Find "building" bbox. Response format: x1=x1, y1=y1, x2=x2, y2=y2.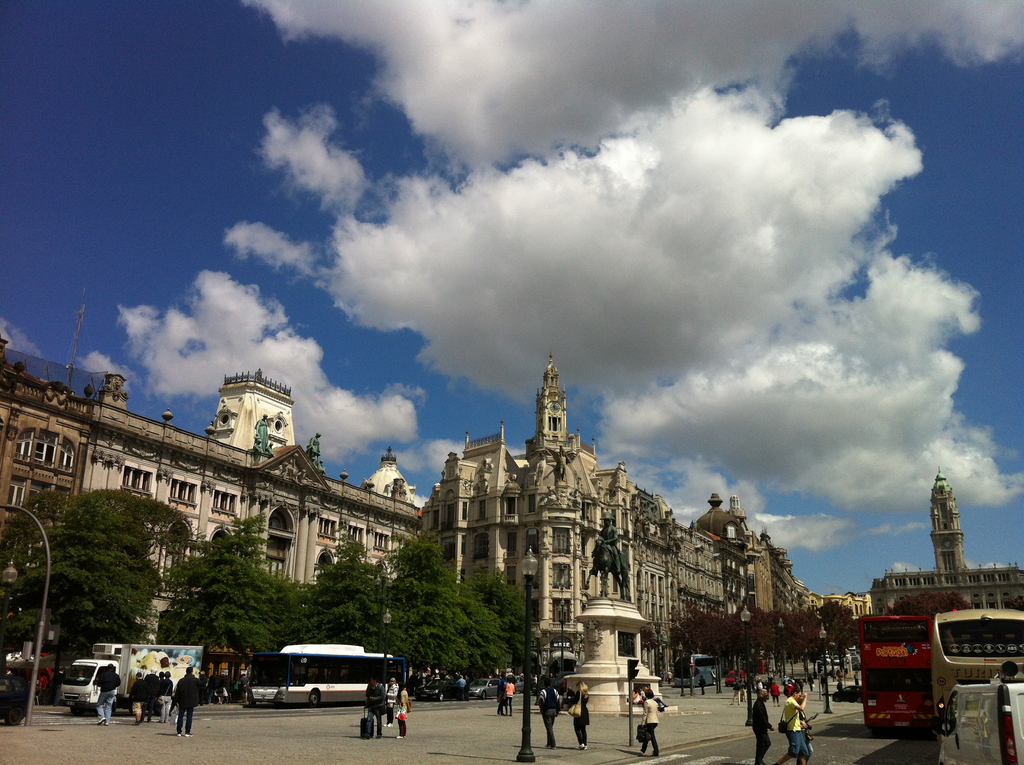
x1=76, y1=378, x2=425, y2=645.
